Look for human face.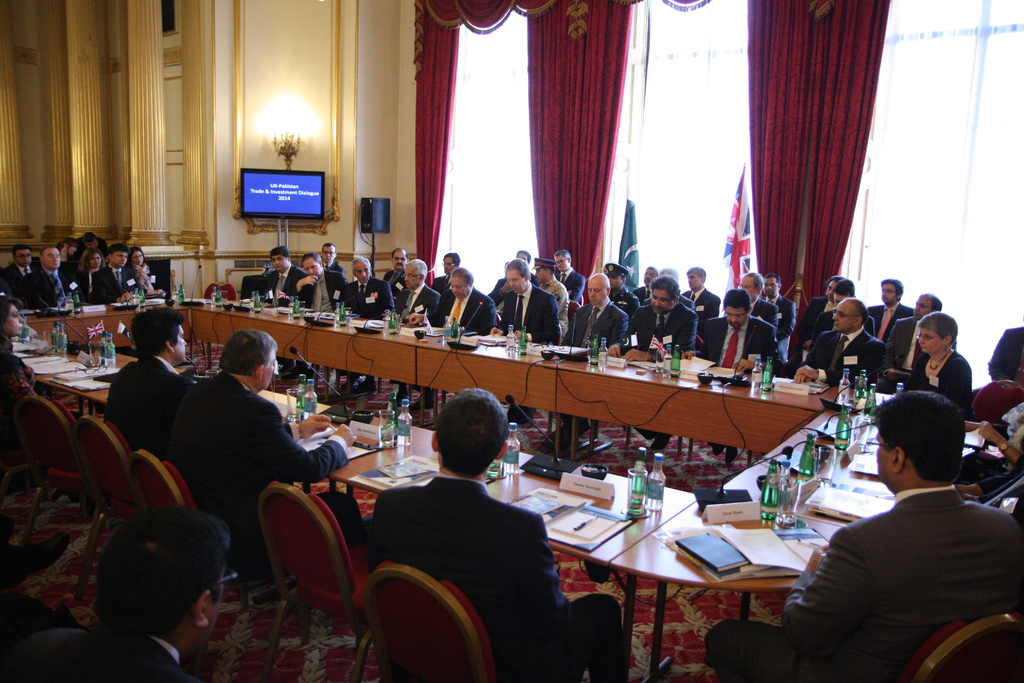
Found: (left=87, top=254, right=101, bottom=267).
